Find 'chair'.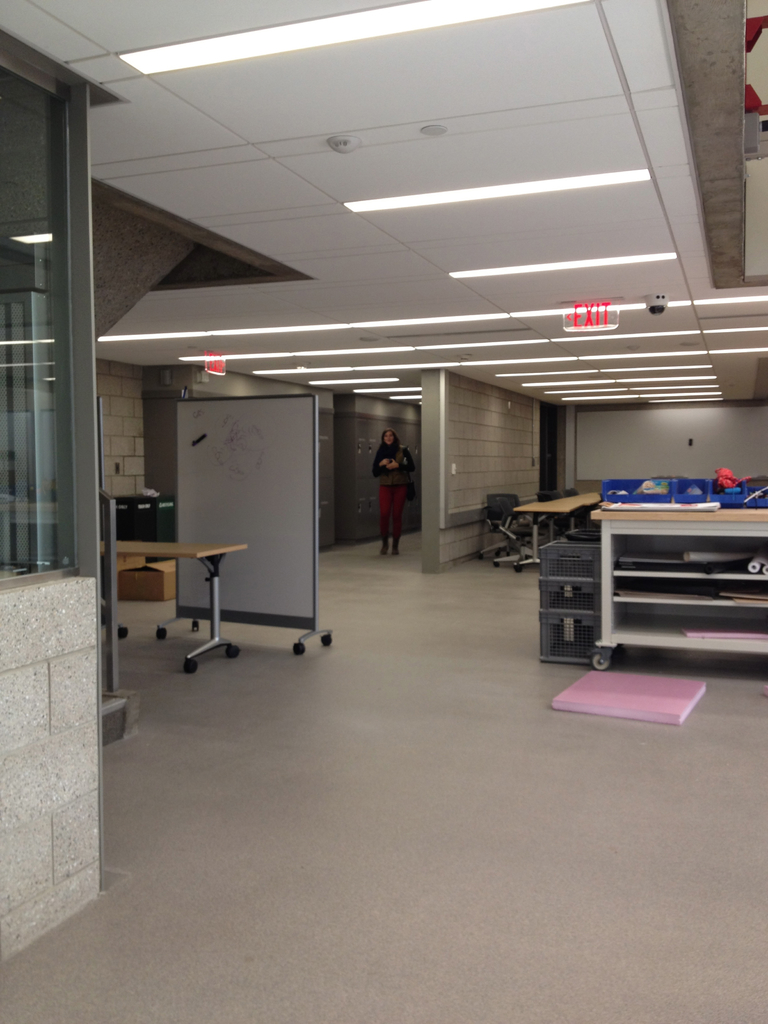
(483,495,533,568).
